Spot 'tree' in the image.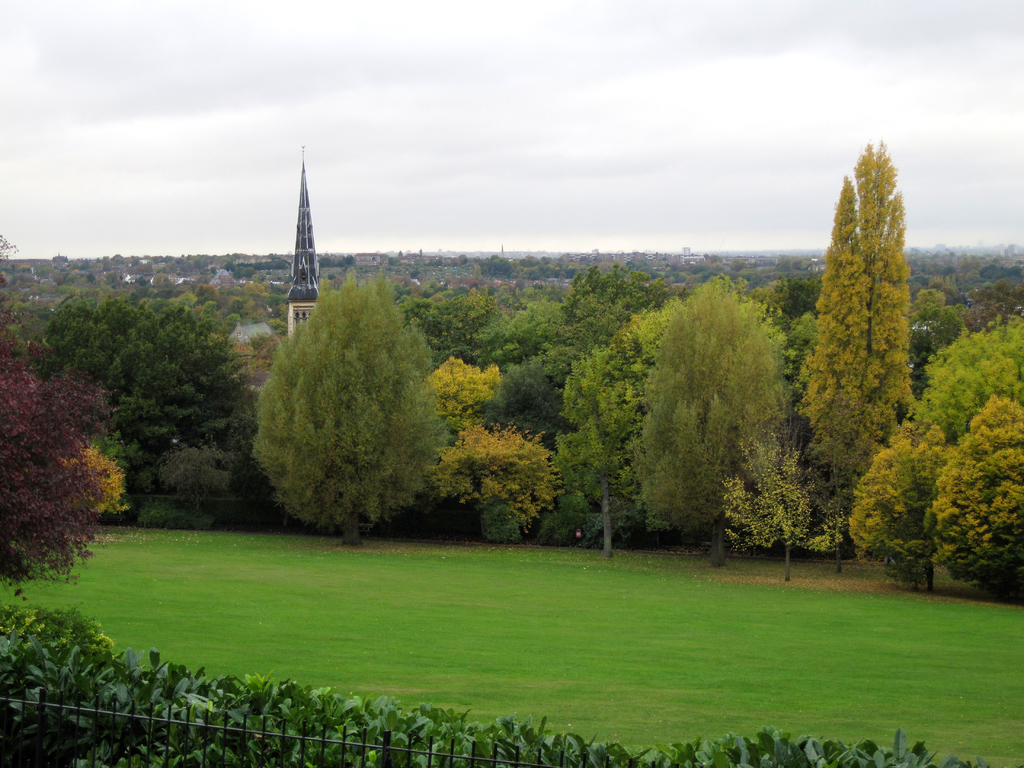
'tree' found at 338:254:355:269.
